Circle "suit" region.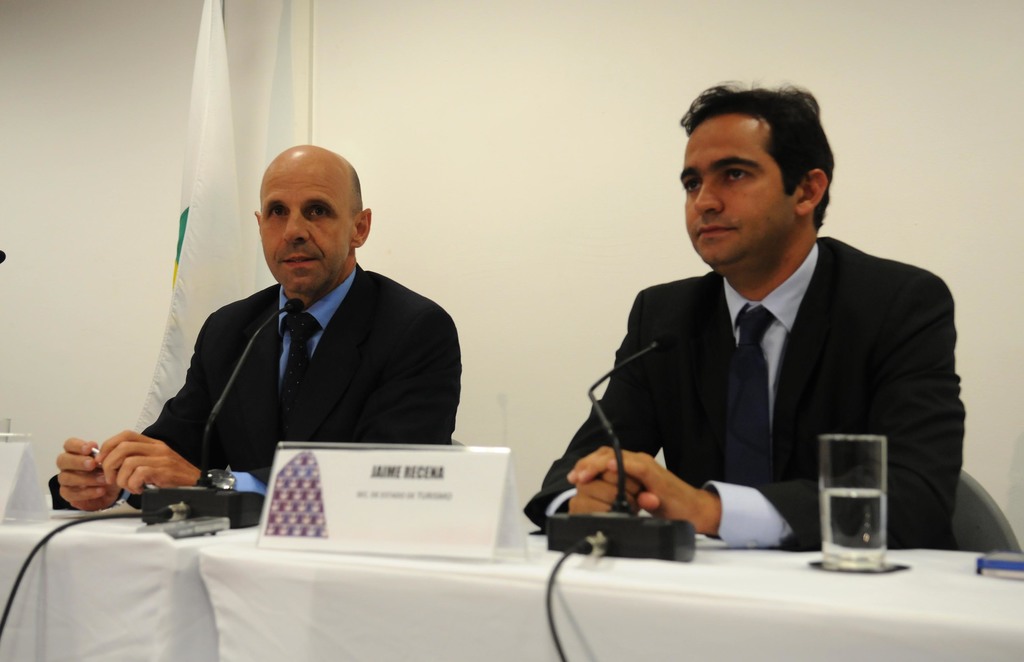
Region: (left=47, top=264, right=464, bottom=509).
